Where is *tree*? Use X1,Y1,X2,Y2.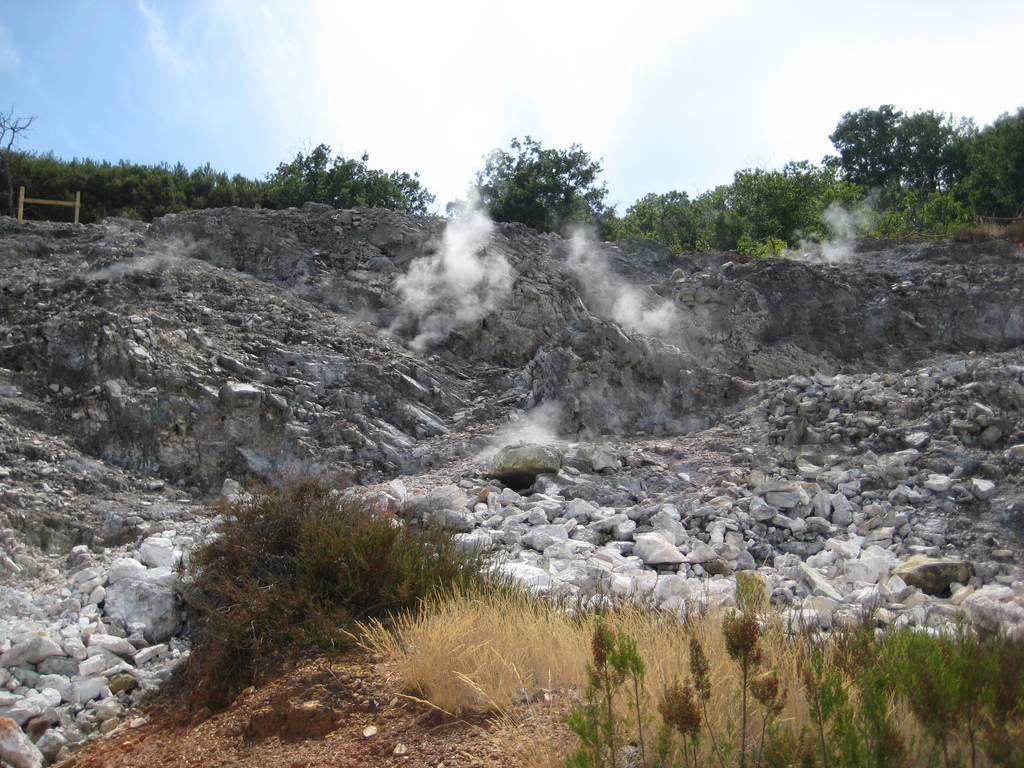
710,159,858,263.
